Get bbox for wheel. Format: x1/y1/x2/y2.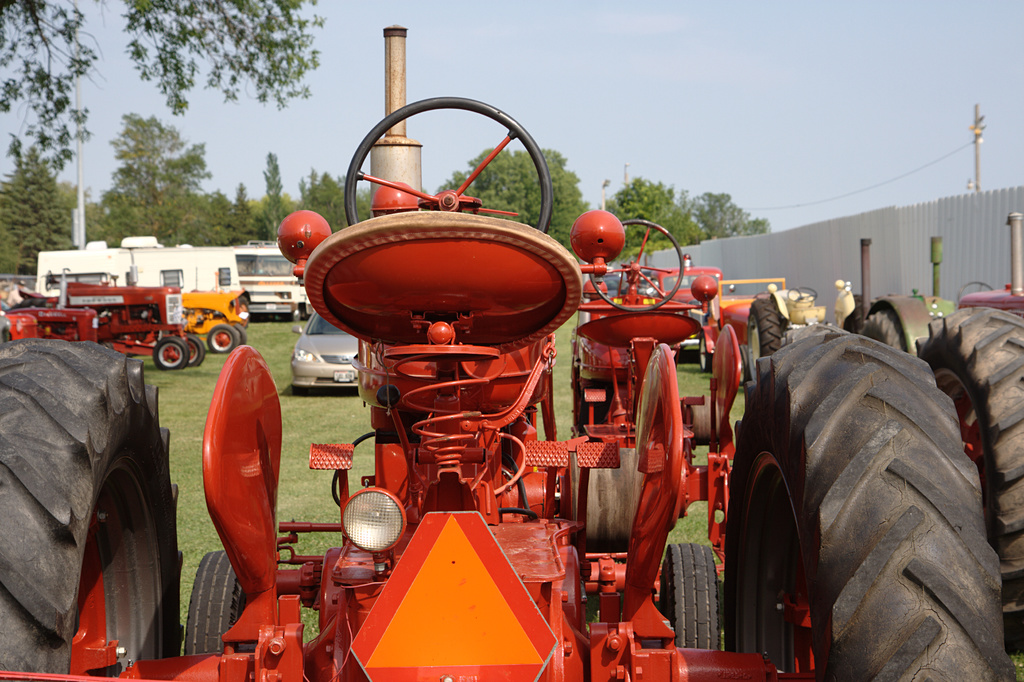
746/298/780/380.
